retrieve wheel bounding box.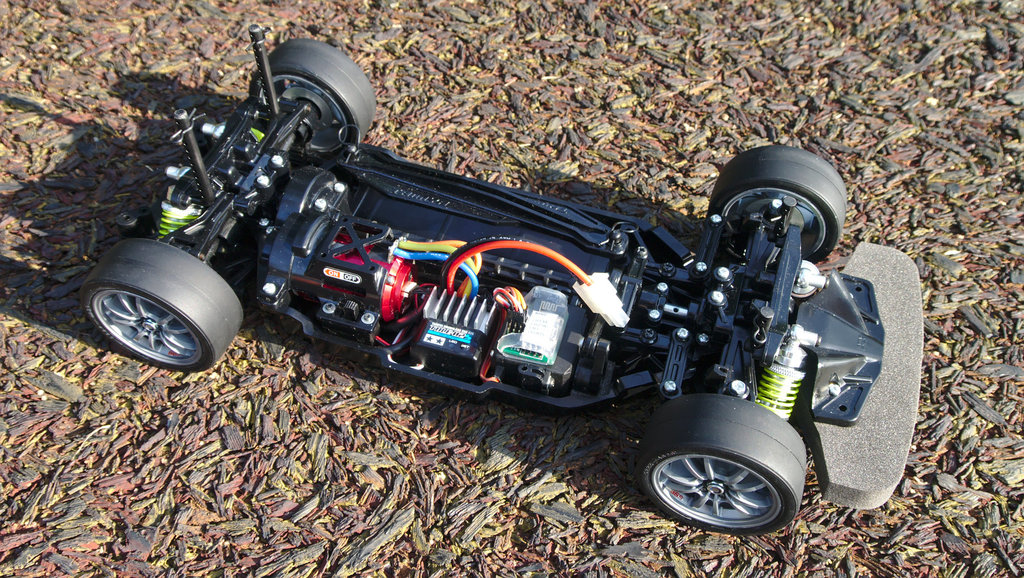
Bounding box: region(250, 37, 376, 162).
